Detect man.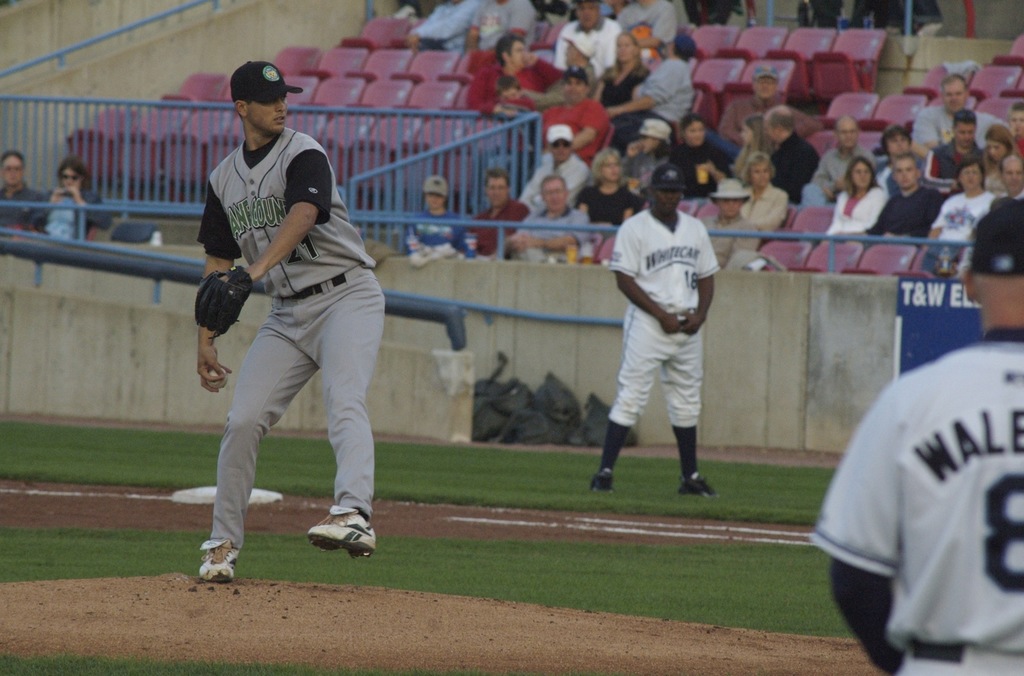
Detected at (620, 28, 698, 149).
